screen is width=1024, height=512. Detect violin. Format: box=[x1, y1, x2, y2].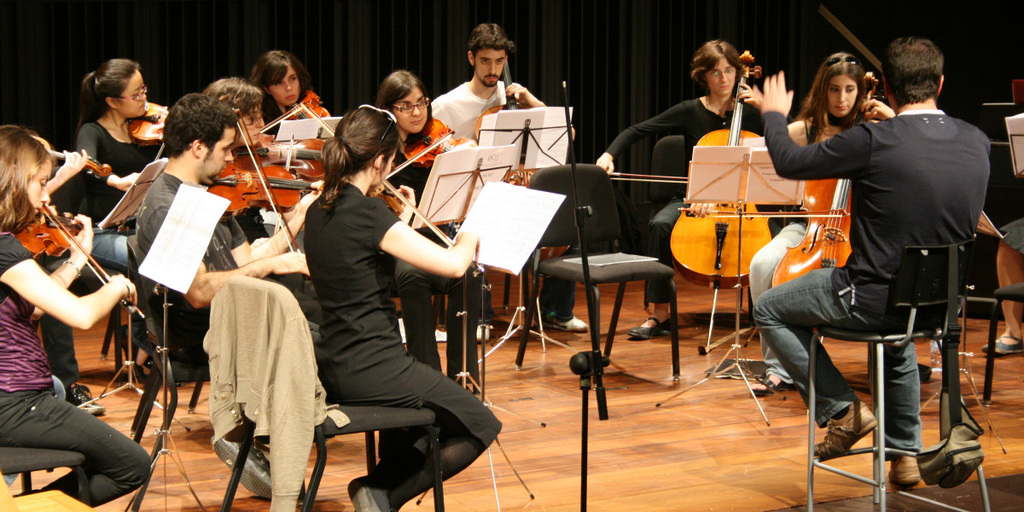
box=[365, 174, 483, 278].
